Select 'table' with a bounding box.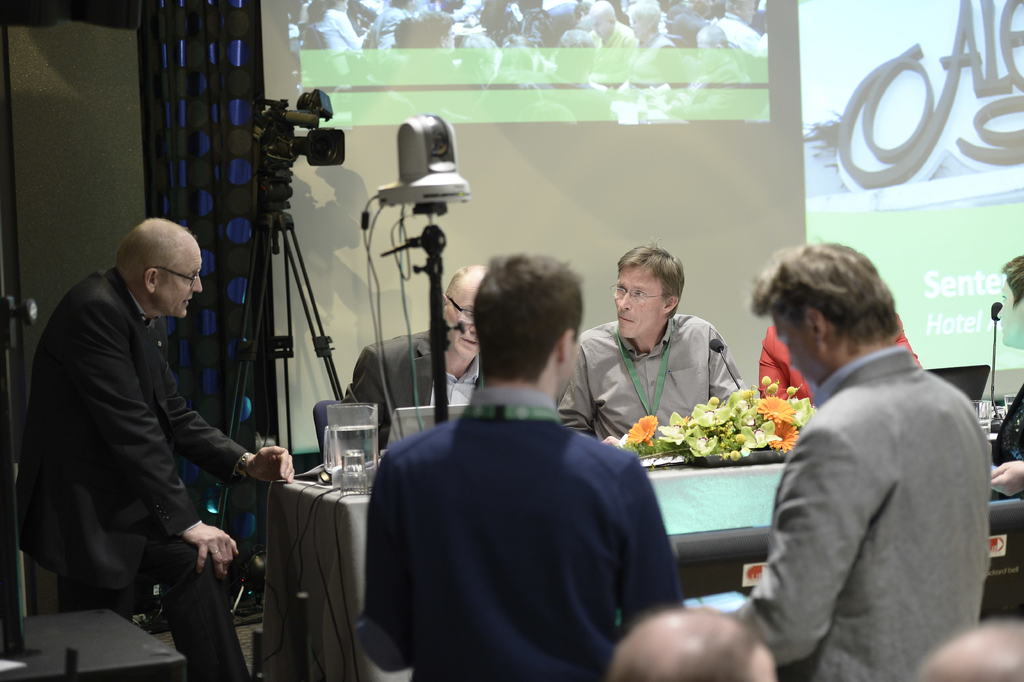
[left=275, top=420, right=1004, bottom=681].
